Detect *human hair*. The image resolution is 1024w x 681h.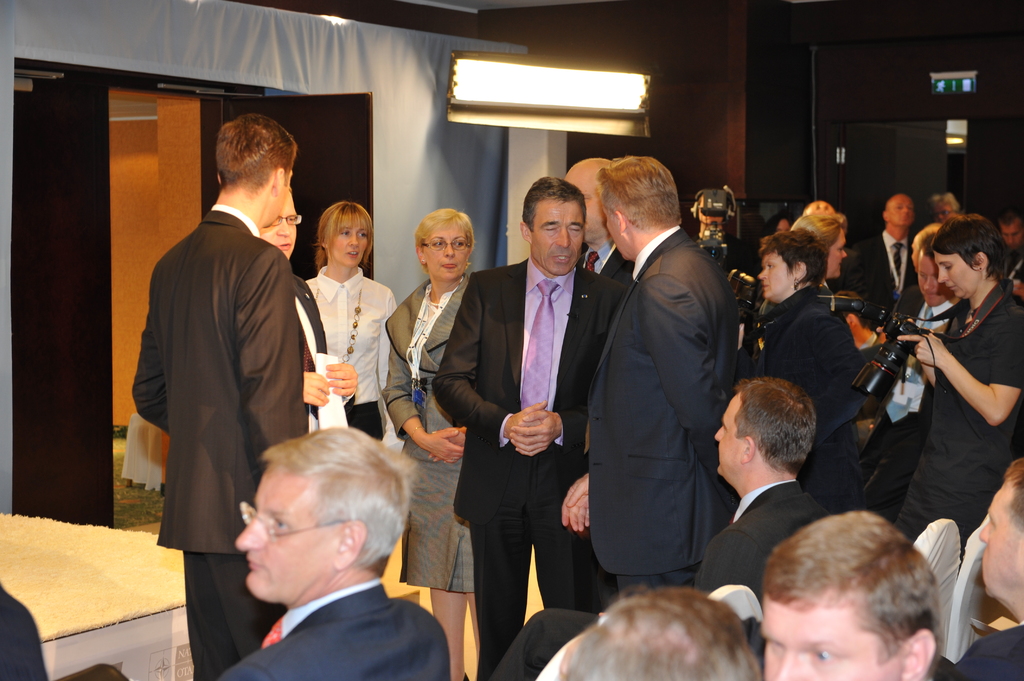
box(760, 227, 832, 291).
